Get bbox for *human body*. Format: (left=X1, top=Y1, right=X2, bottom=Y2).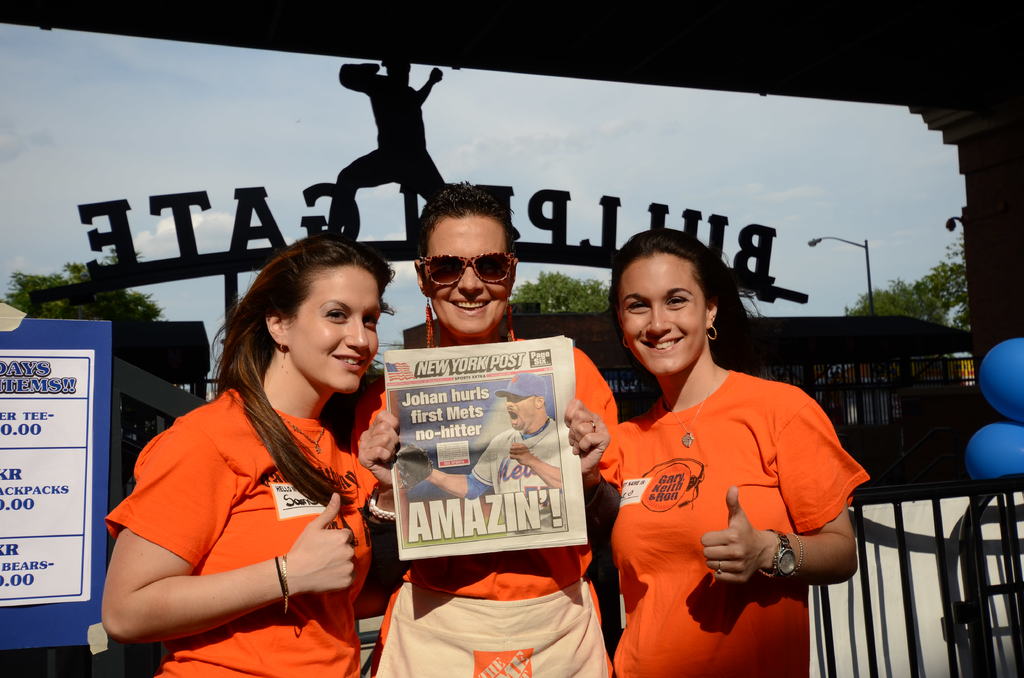
(left=349, top=186, right=623, bottom=677).
